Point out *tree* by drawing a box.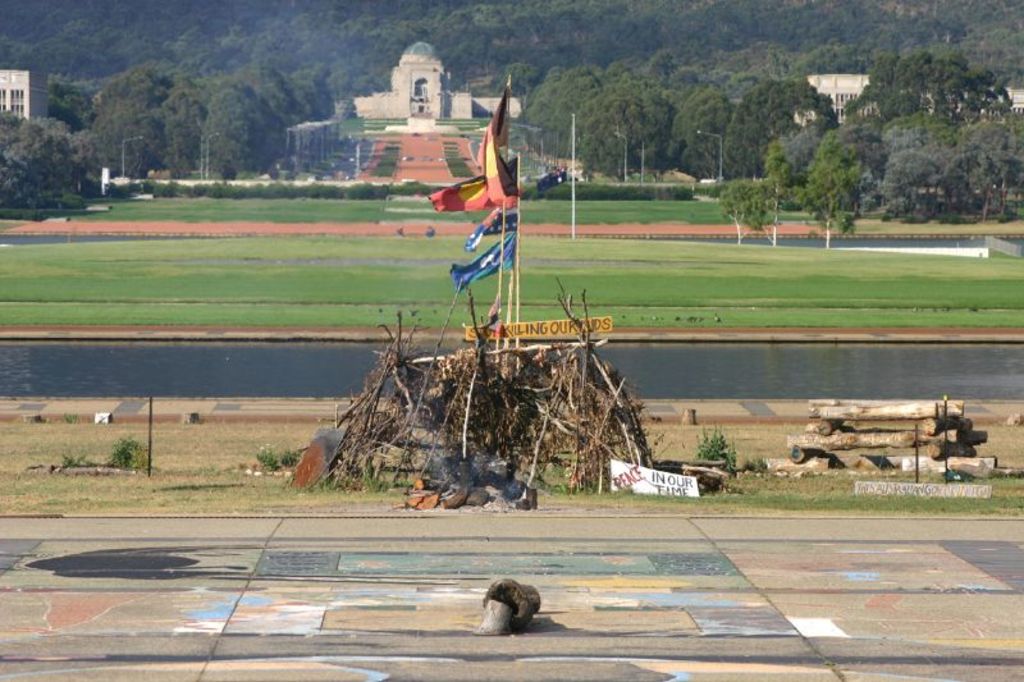
(810,133,869,224).
